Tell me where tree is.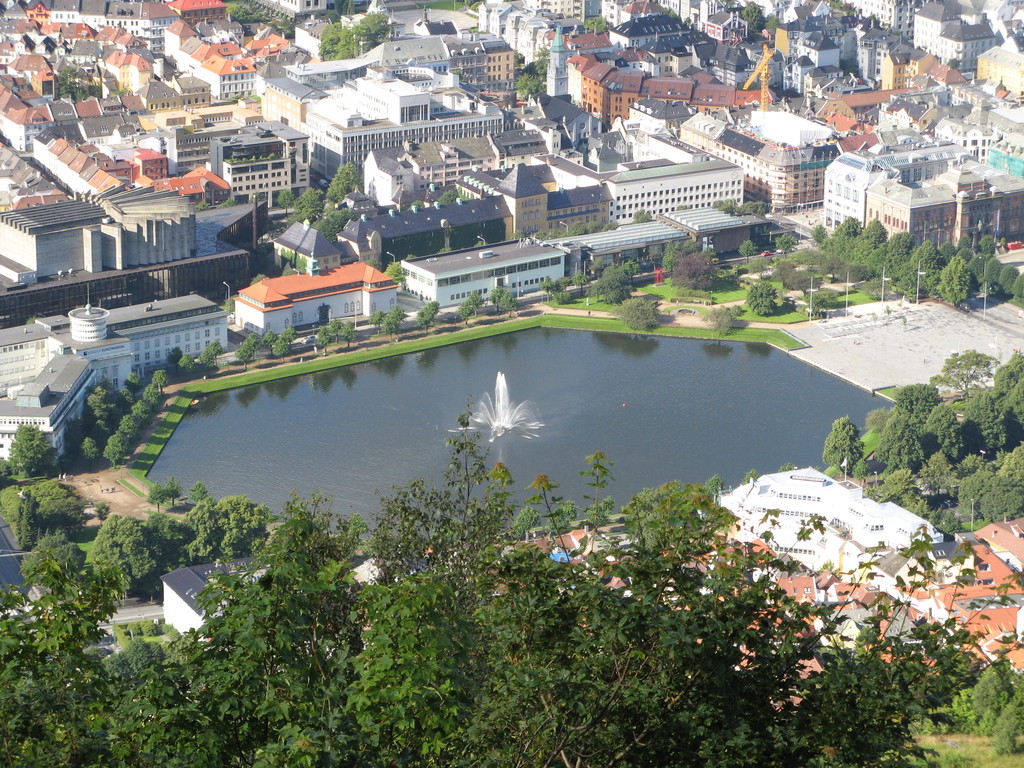
tree is at detection(126, 371, 141, 396).
